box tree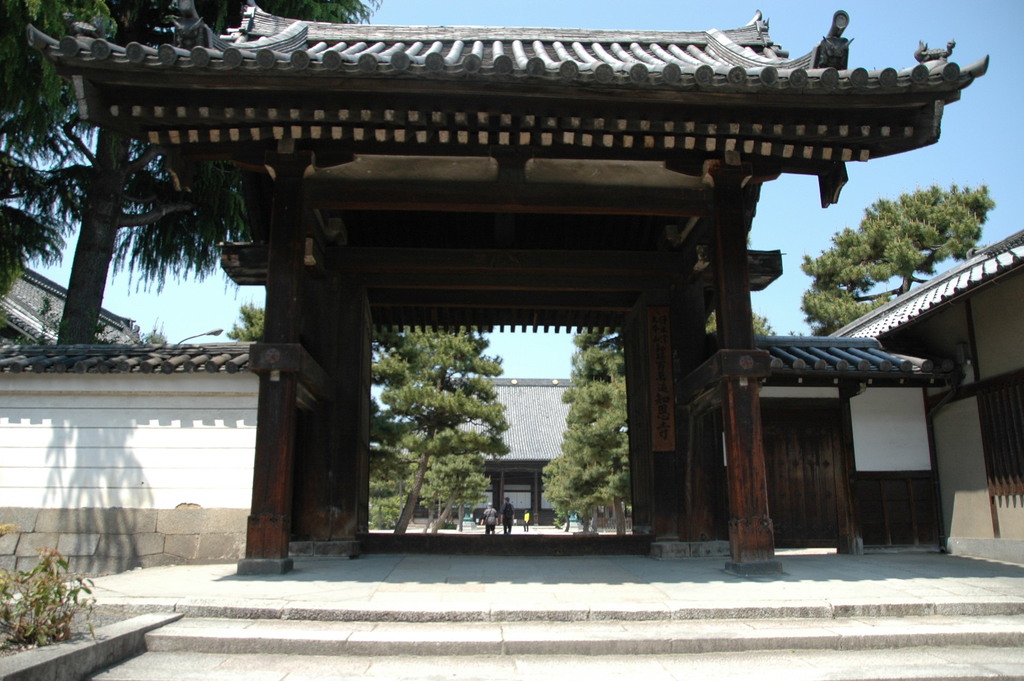
808 186 990 323
